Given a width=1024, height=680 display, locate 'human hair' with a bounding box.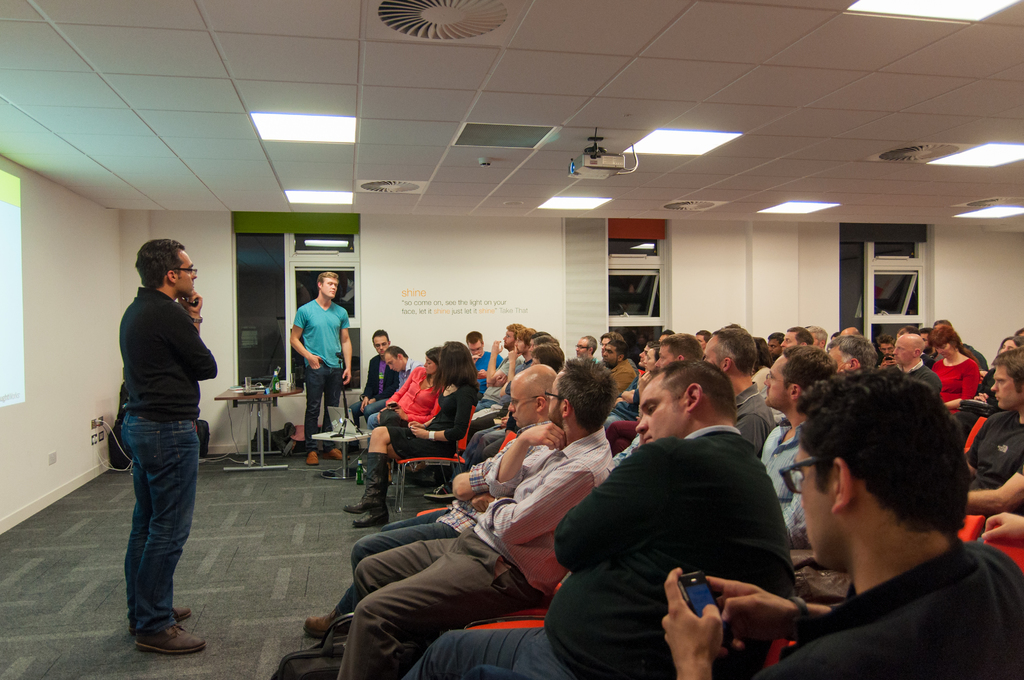
Located: left=783, top=339, right=837, bottom=392.
